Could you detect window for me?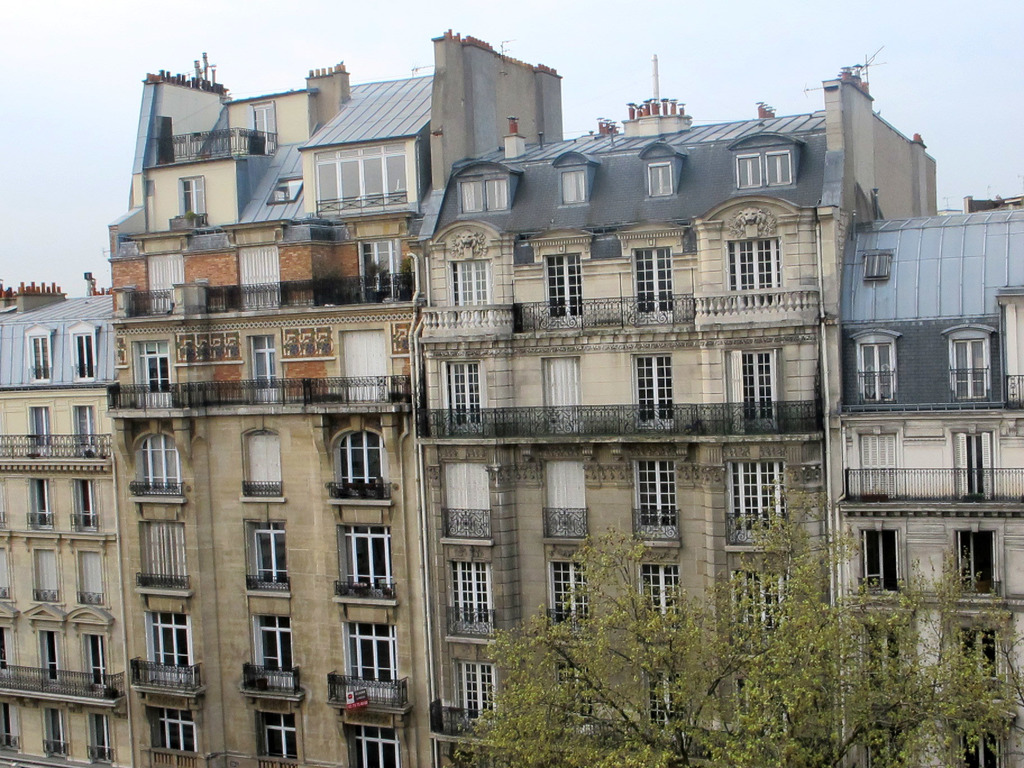
Detection result: pyautogui.locateOnScreen(148, 611, 194, 682).
